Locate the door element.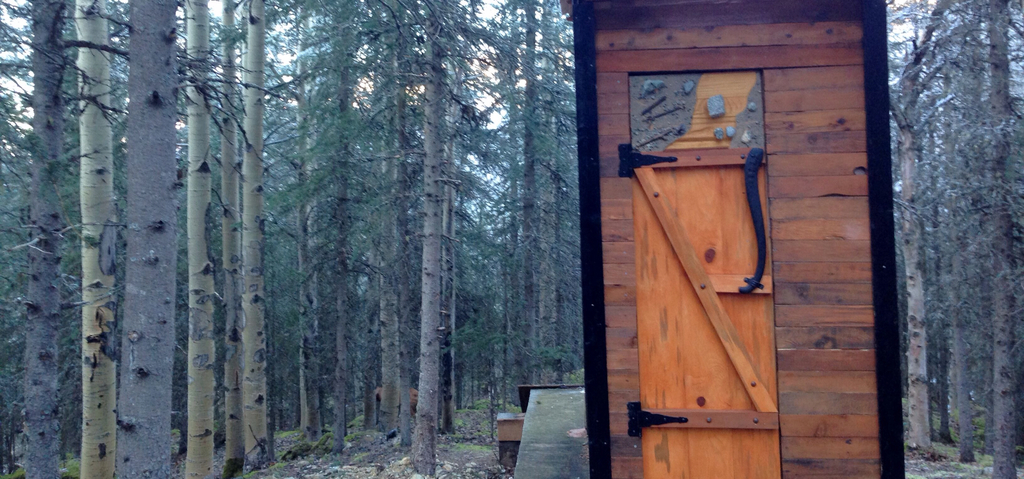
Element bbox: locate(608, 31, 883, 473).
